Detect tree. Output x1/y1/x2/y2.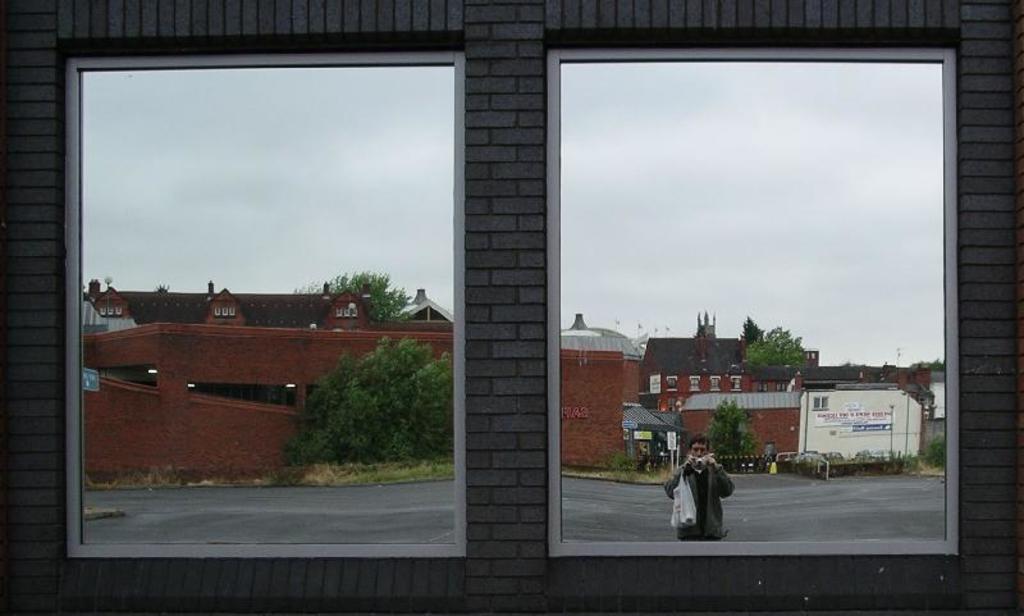
301/270/412/327.
